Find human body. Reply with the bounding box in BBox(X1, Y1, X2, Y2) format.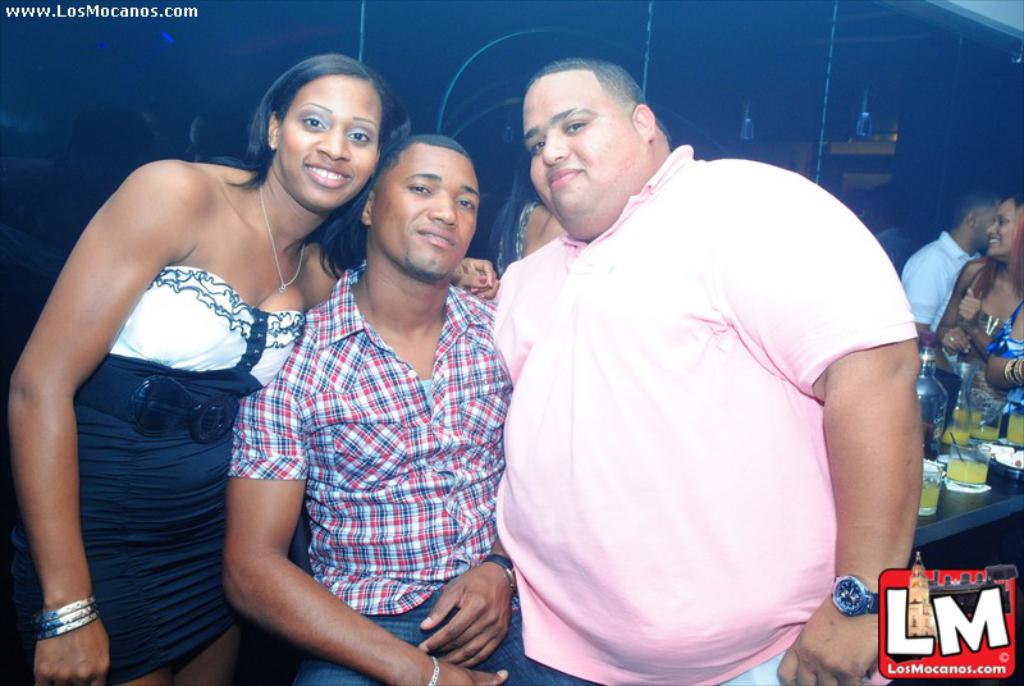
BBox(470, 60, 920, 685).
